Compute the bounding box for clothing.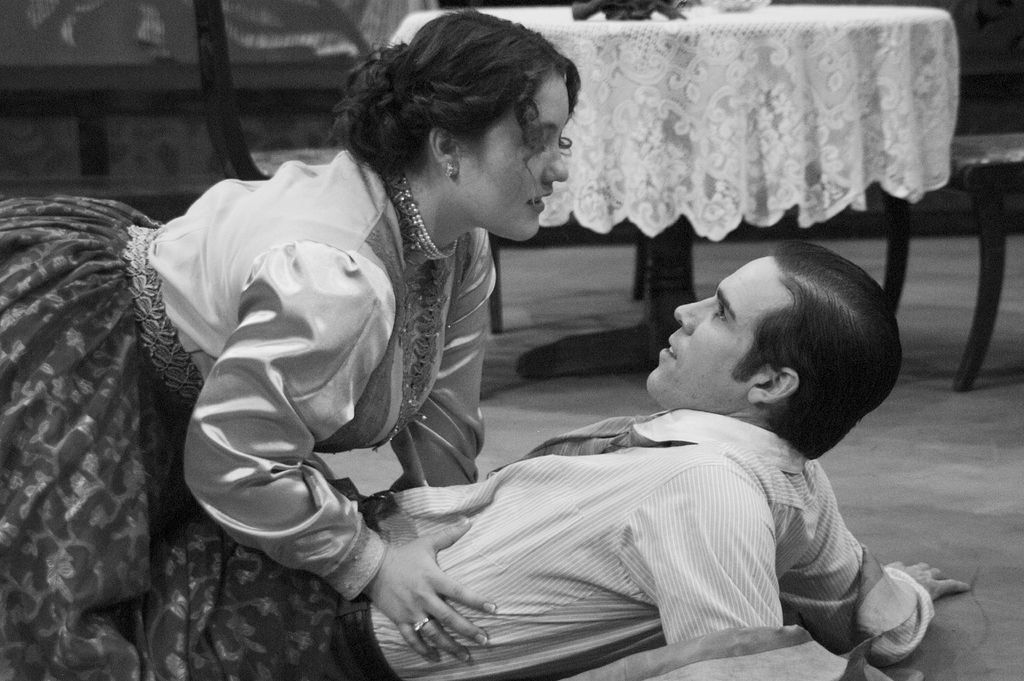
bbox(296, 350, 957, 664).
